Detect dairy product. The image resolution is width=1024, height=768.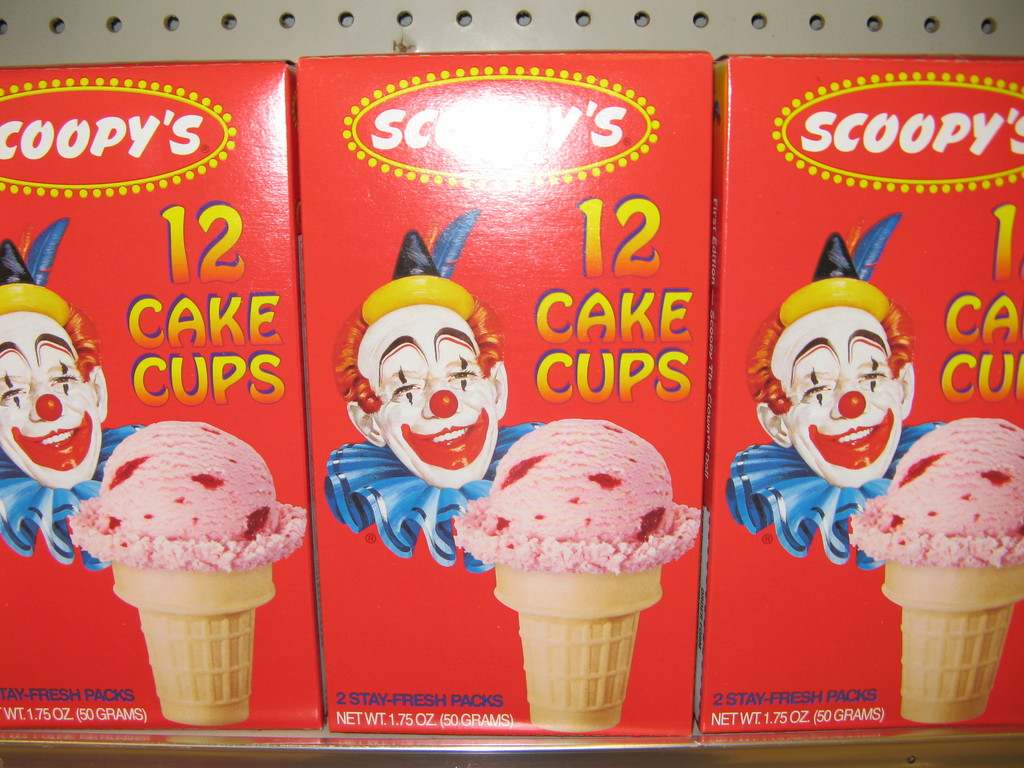
(81,417,314,582).
